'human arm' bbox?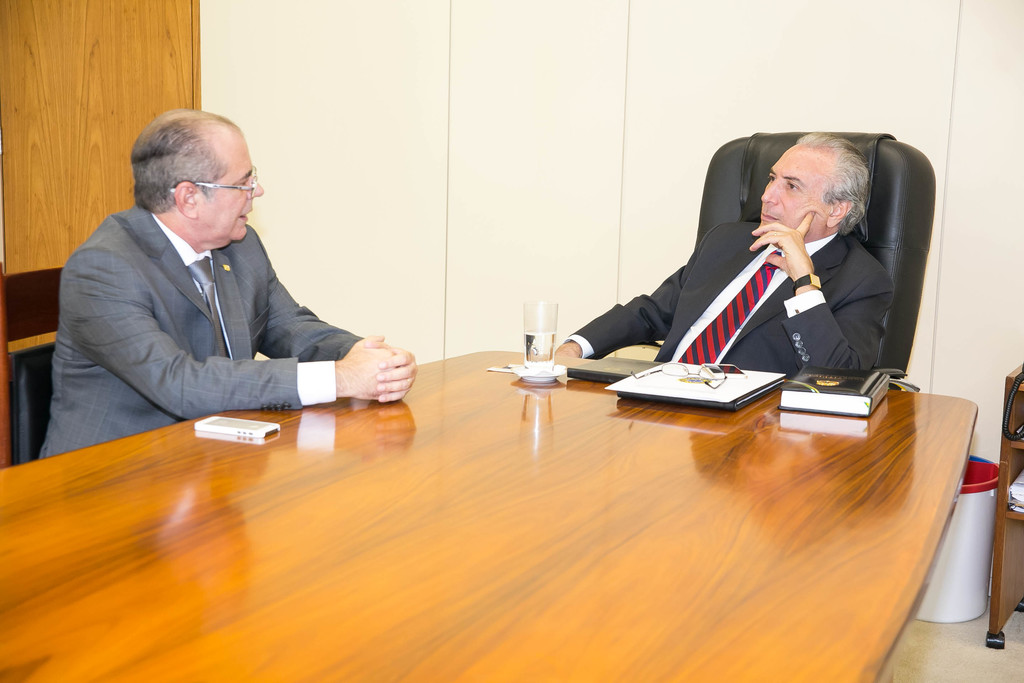
[x1=745, y1=208, x2=895, y2=378]
